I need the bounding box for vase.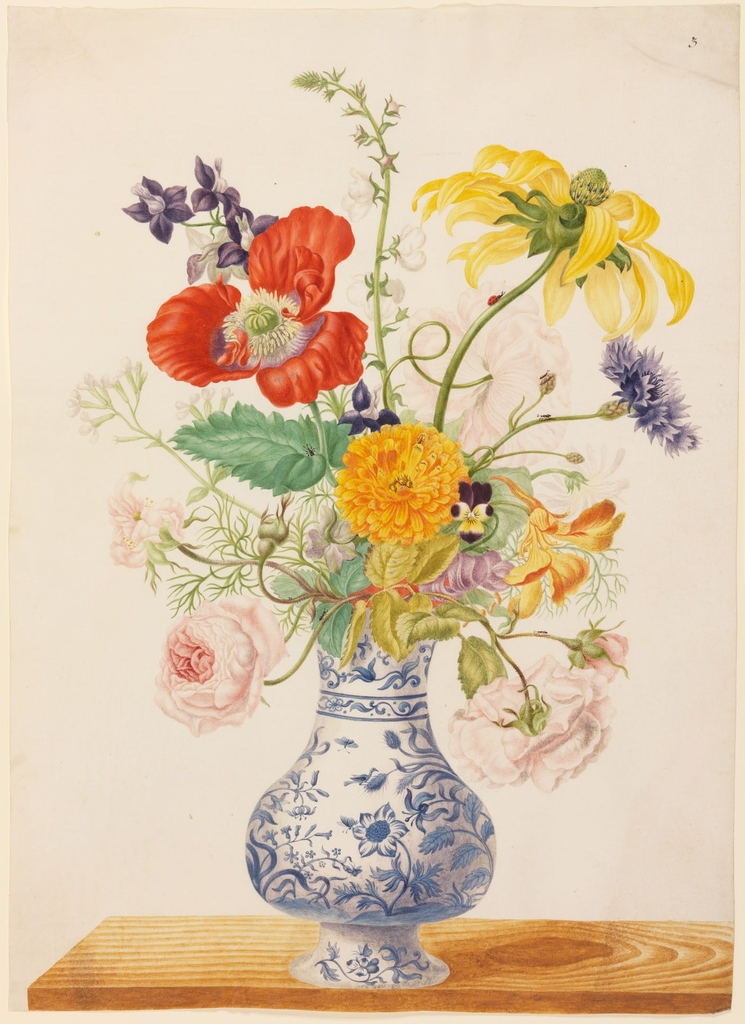
Here it is: [246,620,493,986].
